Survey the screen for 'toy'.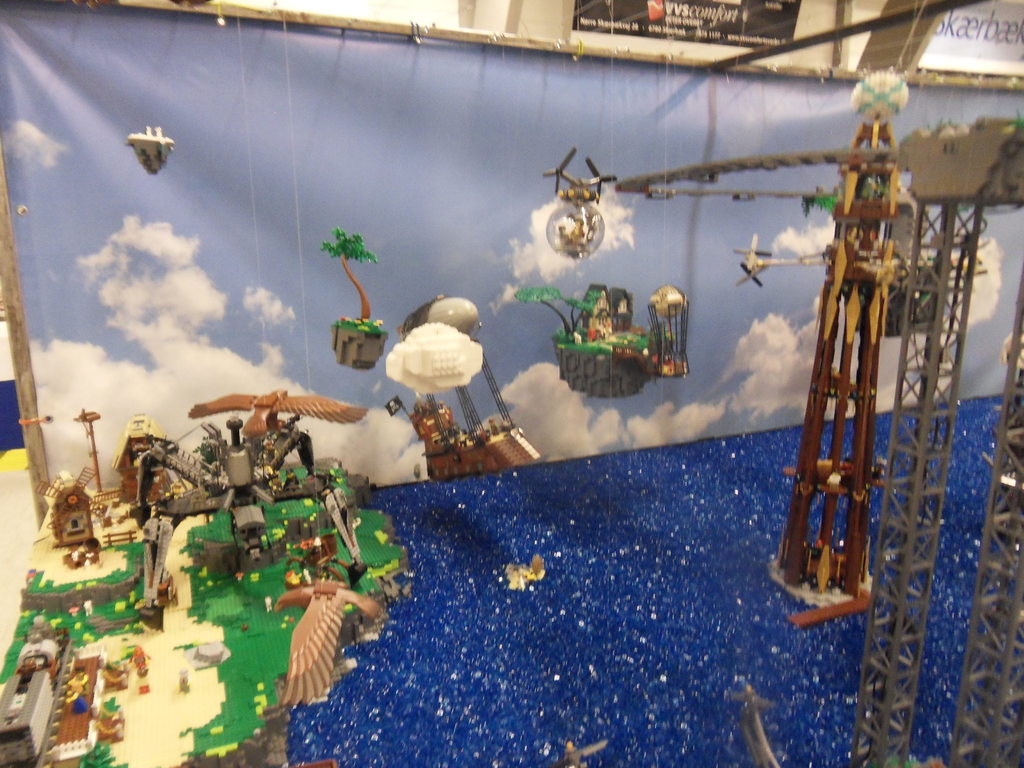
Survey found: 731:111:1023:767.
